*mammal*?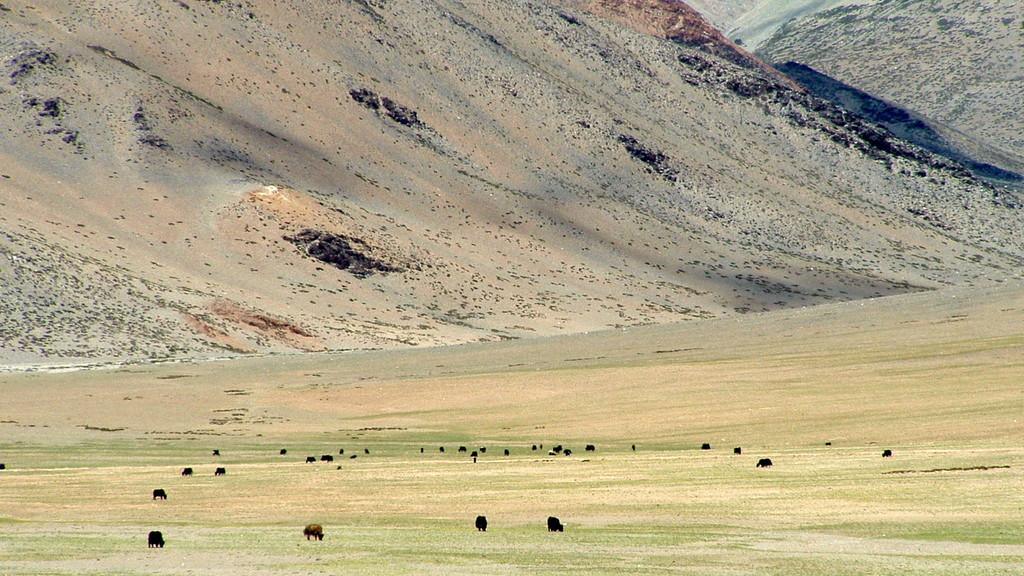
(335,464,341,469)
